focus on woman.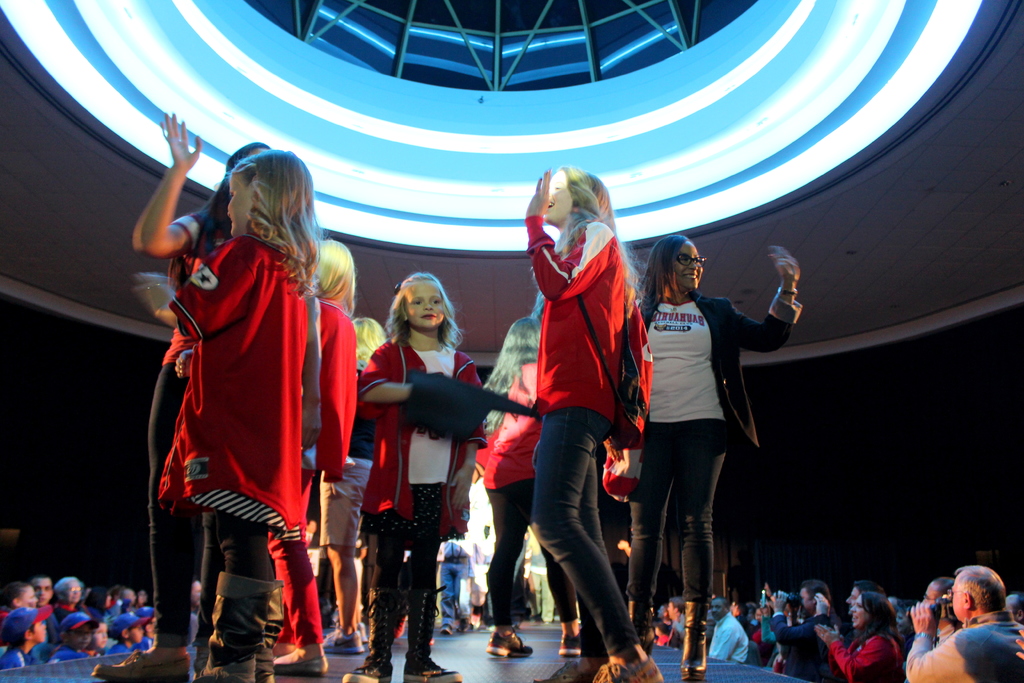
Focused at rect(817, 591, 906, 682).
